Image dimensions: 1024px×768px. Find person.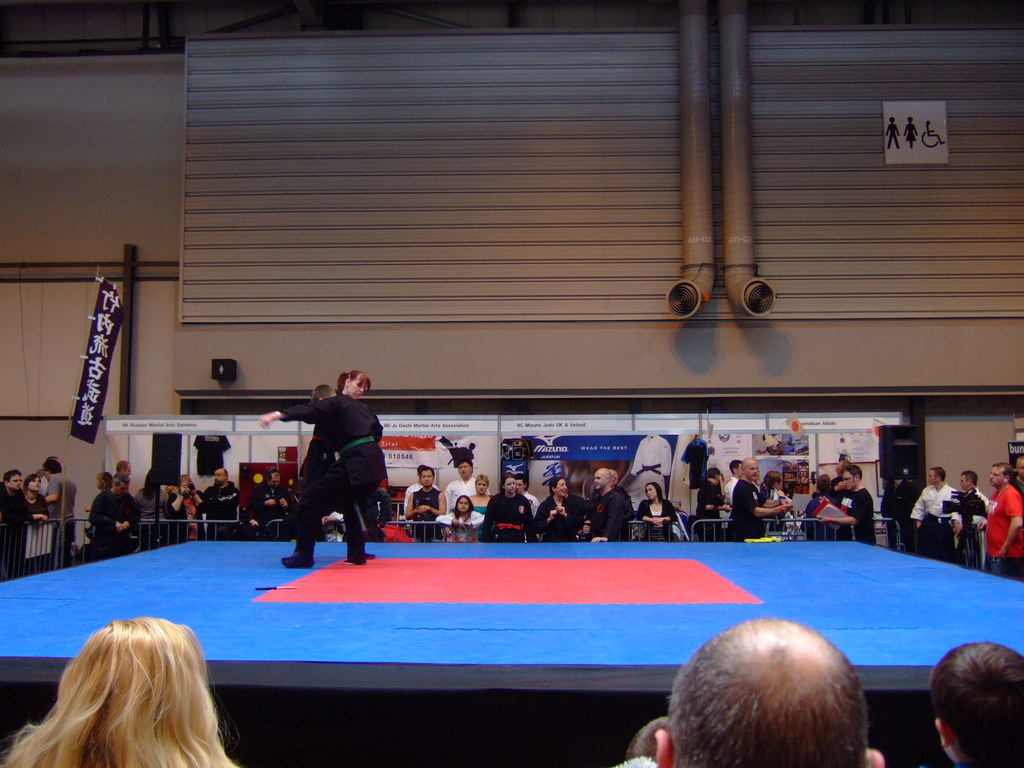
(x1=481, y1=470, x2=537, y2=544).
